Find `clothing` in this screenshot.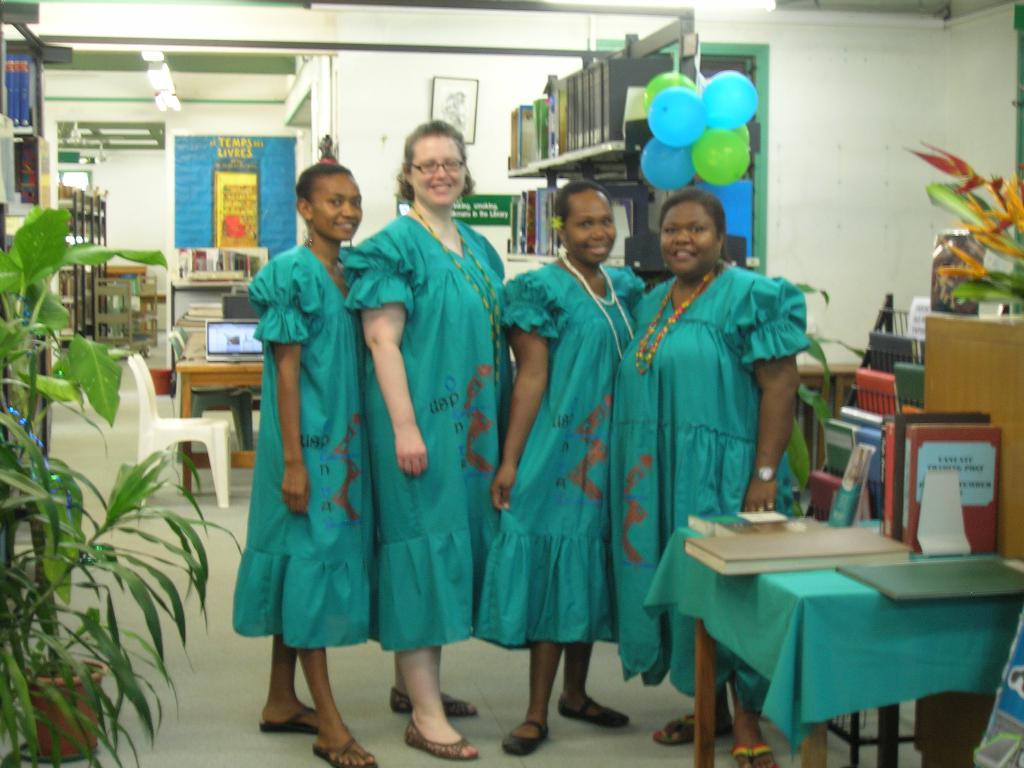
The bounding box for `clothing` is crop(612, 263, 804, 713).
